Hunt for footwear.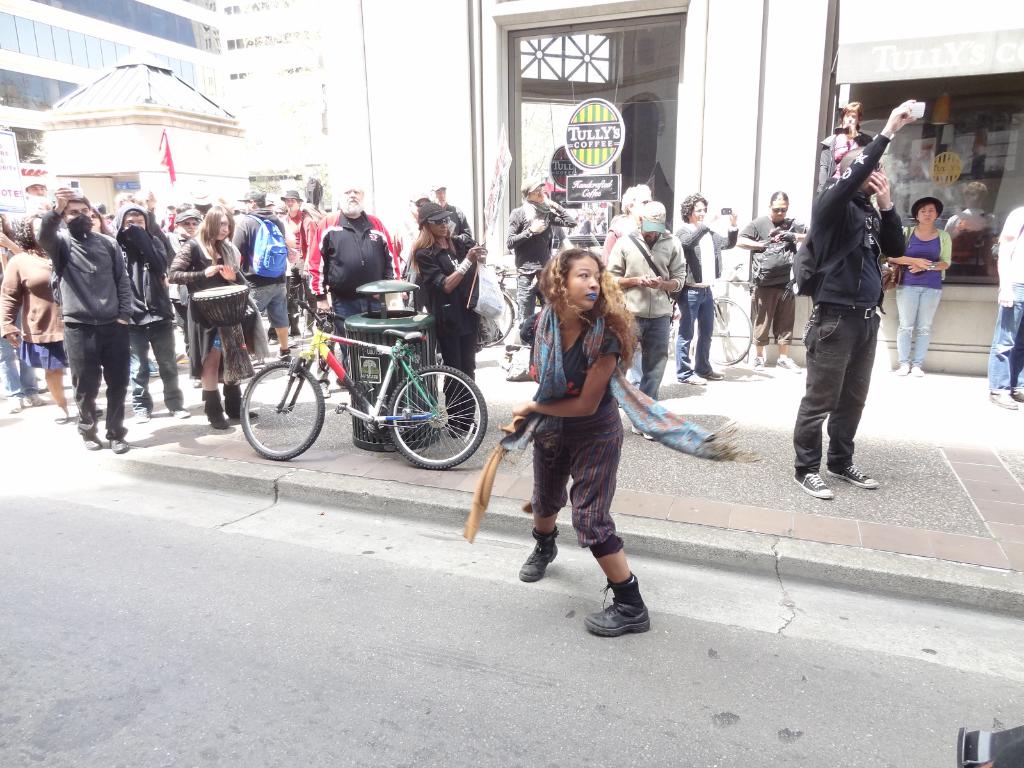
Hunted down at box=[827, 466, 881, 487].
